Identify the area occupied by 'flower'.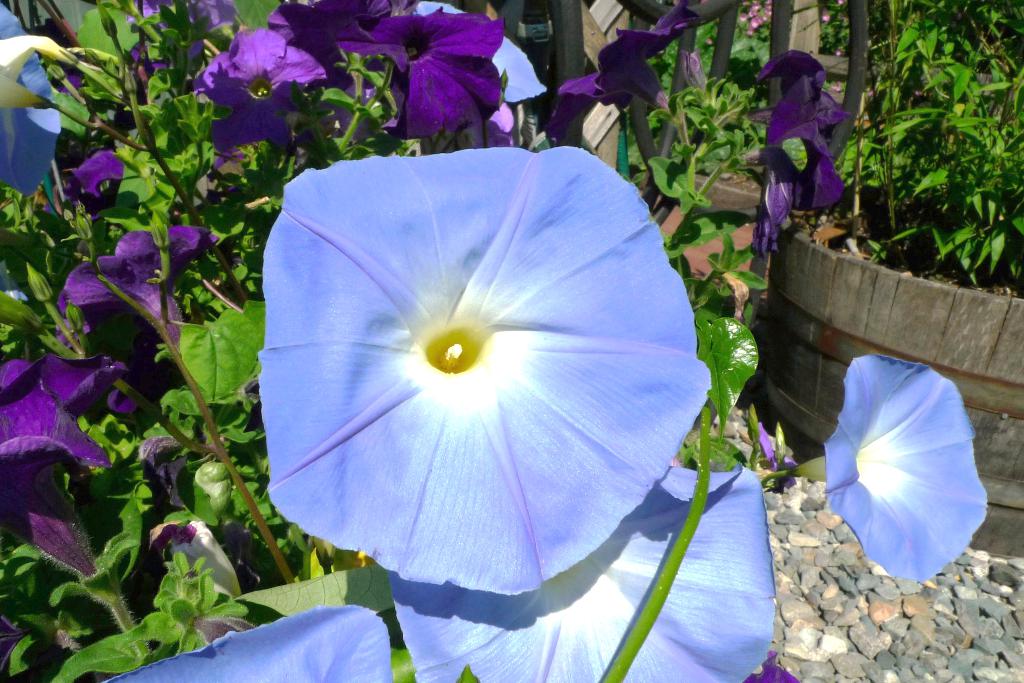
Area: 388, 463, 777, 682.
